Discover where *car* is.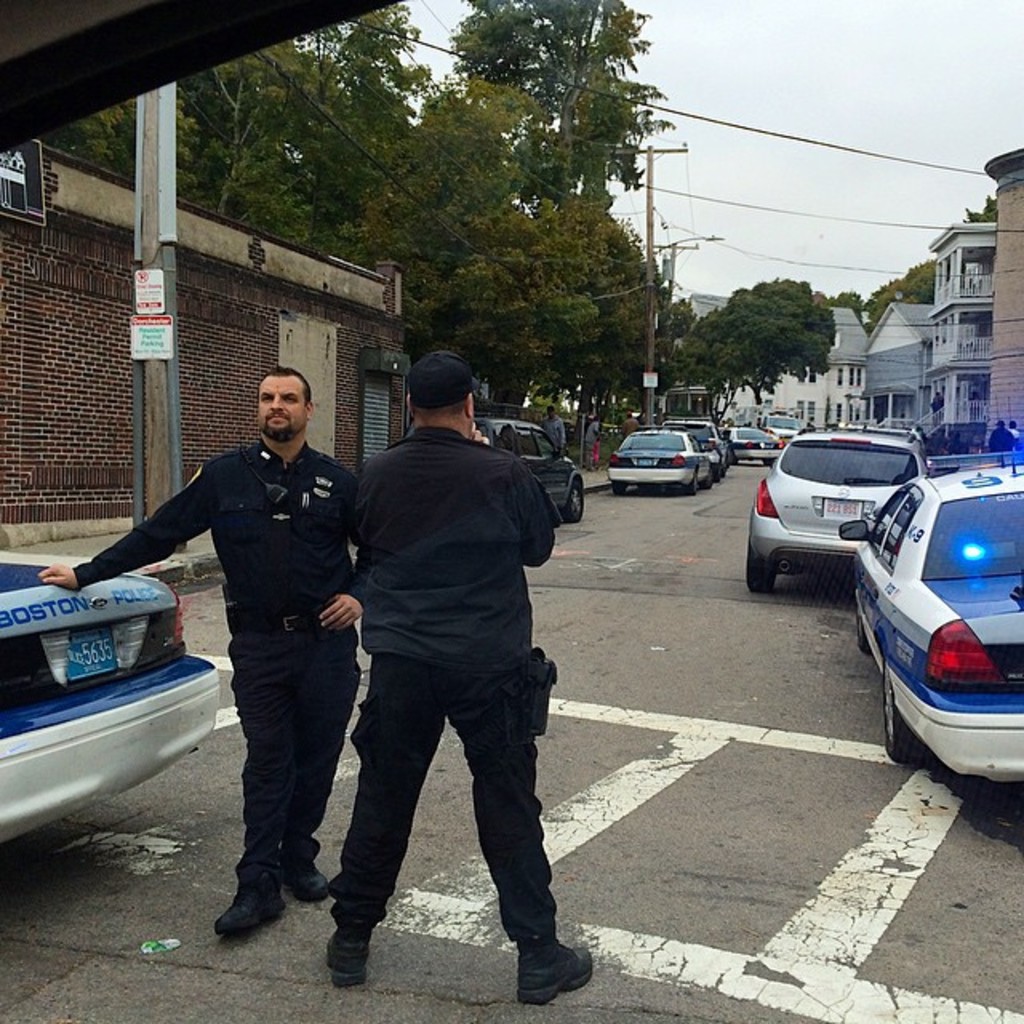
Discovered at l=474, t=413, r=589, b=526.
